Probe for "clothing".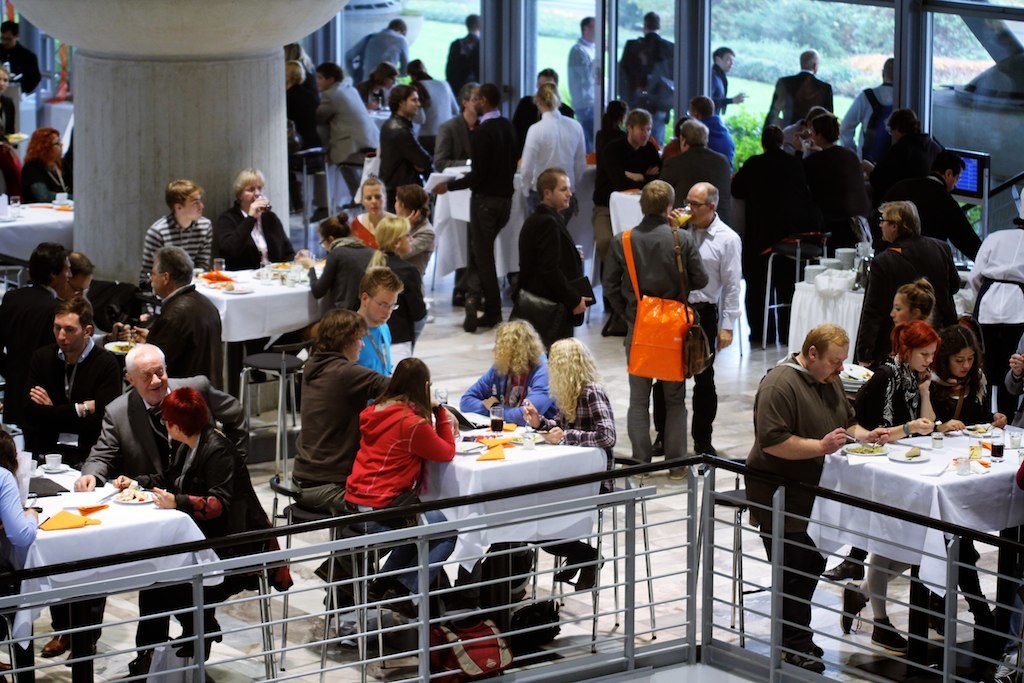
Probe result: locate(82, 367, 248, 649).
